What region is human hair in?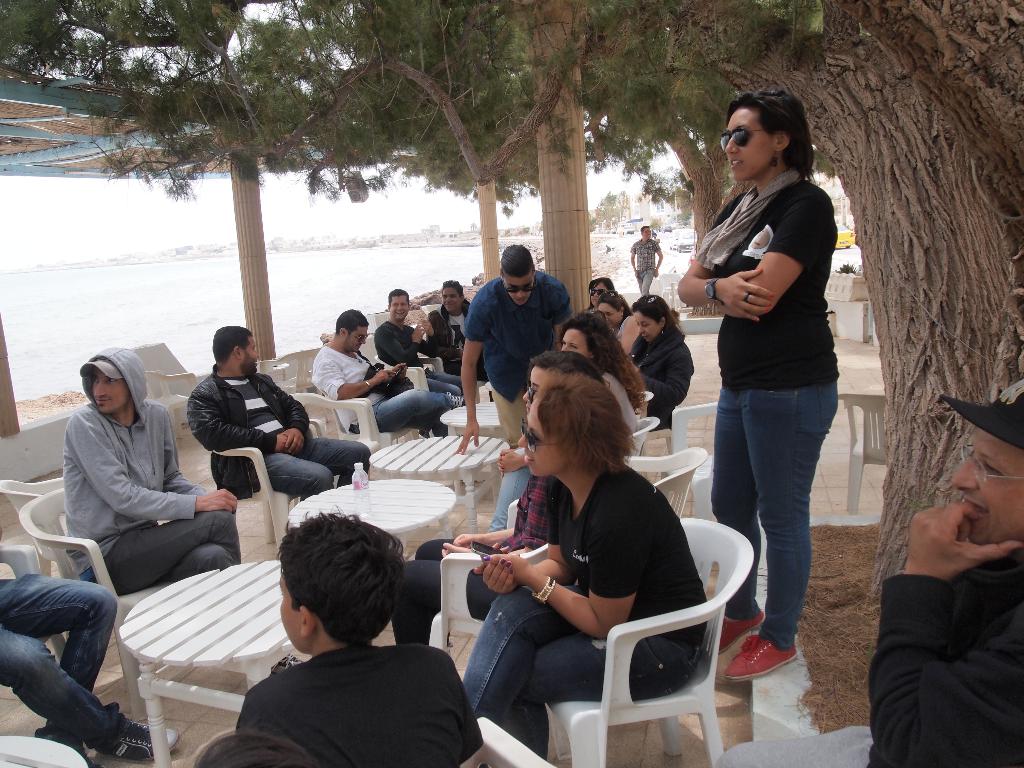
rect(599, 291, 633, 312).
